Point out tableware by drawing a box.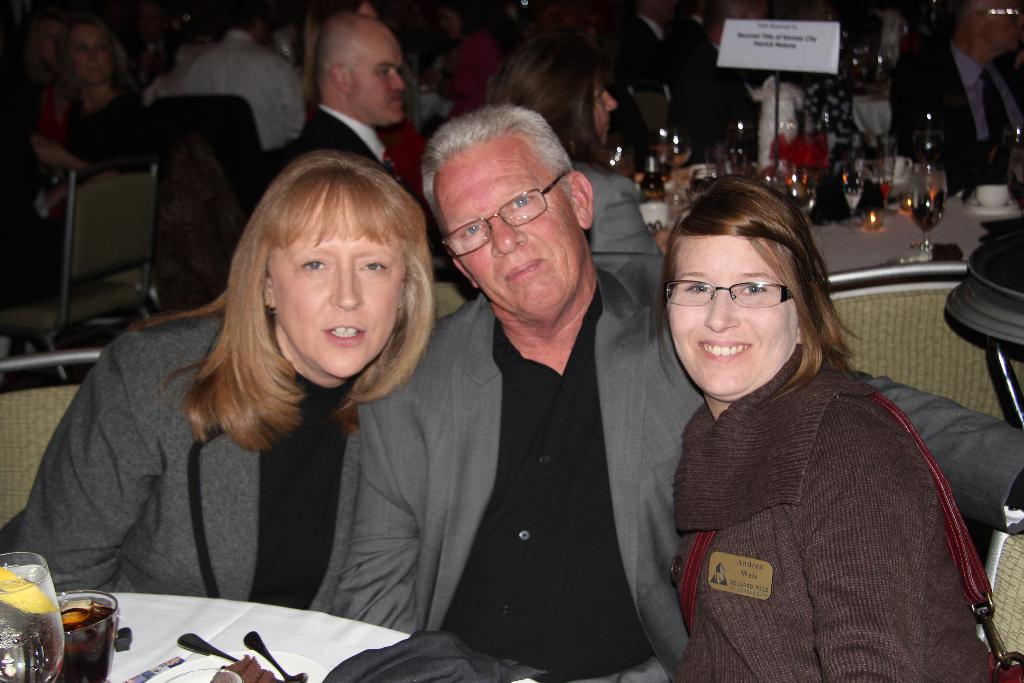
140:647:328:682.
